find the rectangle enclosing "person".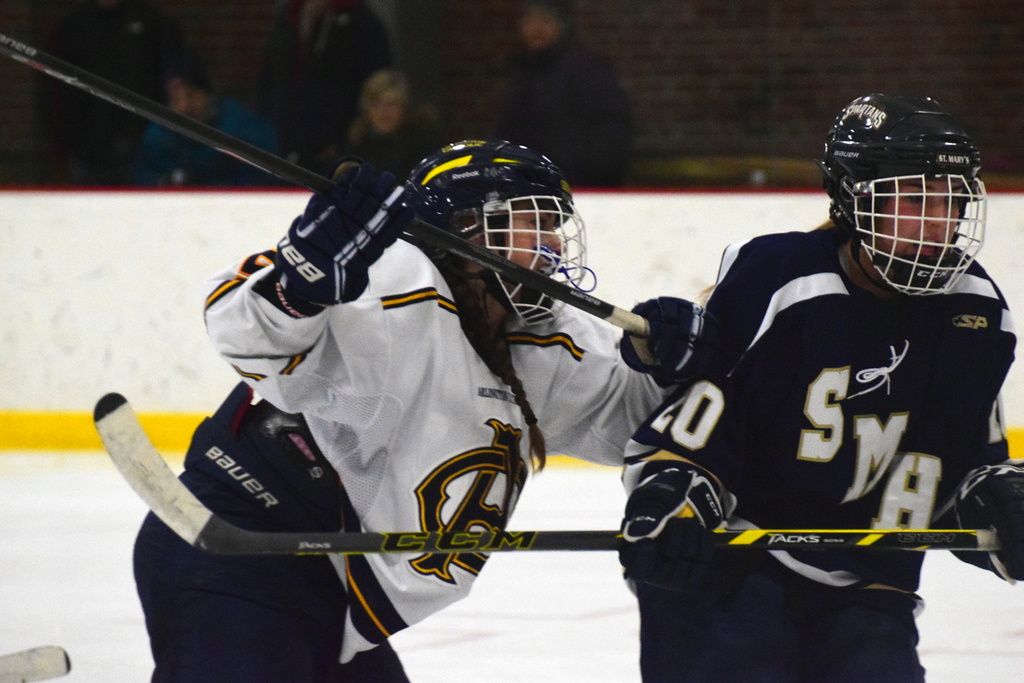
x1=299 y1=72 x2=444 y2=191.
